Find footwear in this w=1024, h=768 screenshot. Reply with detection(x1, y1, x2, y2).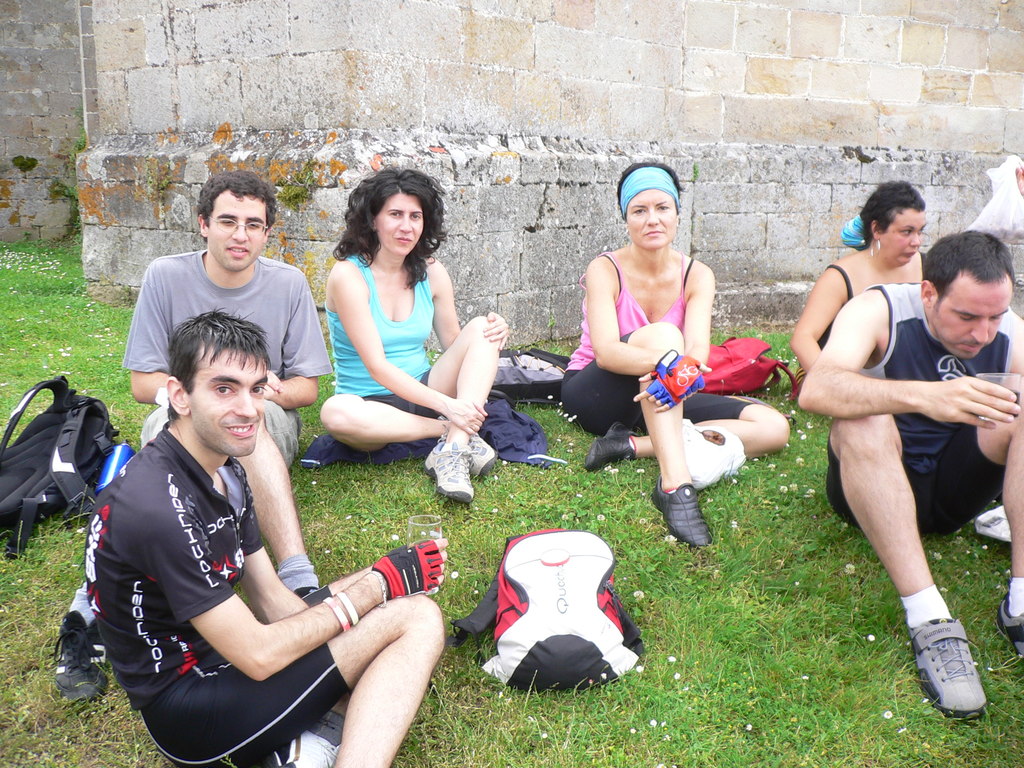
detection(436, 413, 501, 479).
